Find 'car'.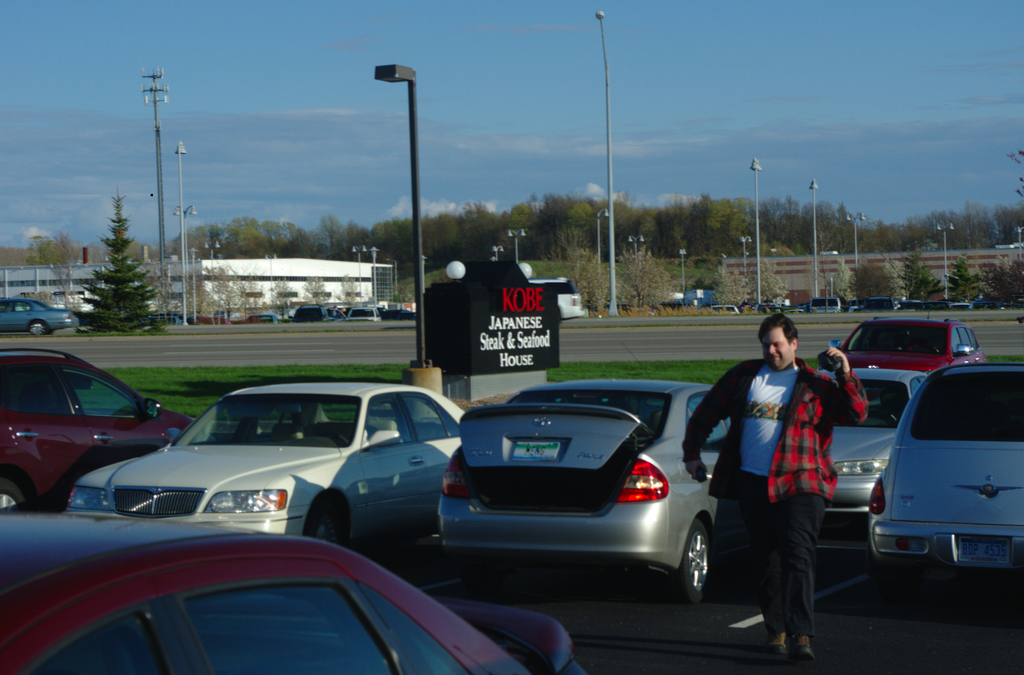
bbox=[0, 296, 79, 337].
